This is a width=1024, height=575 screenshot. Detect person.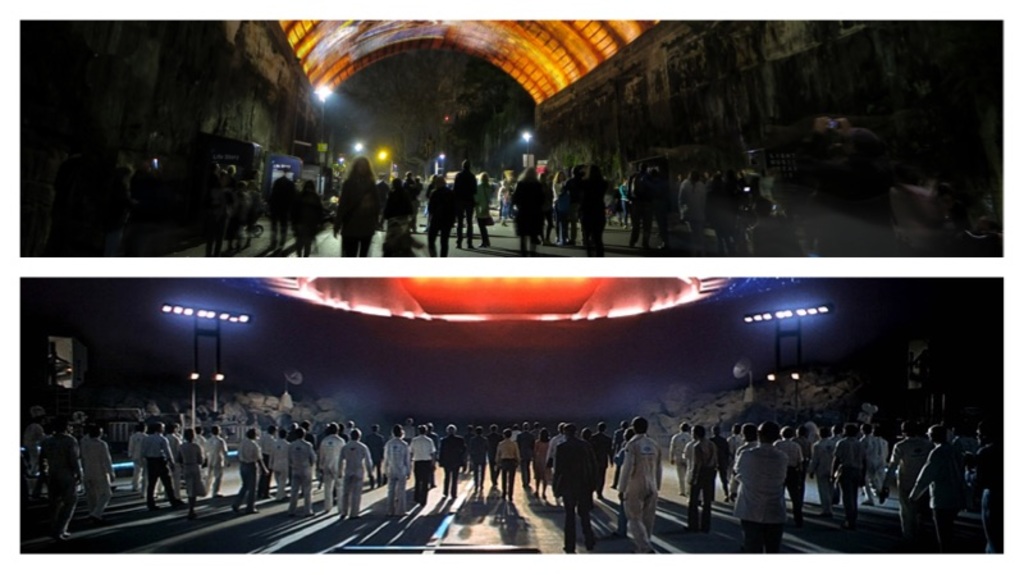
crop(732, 423, 762, 465).
